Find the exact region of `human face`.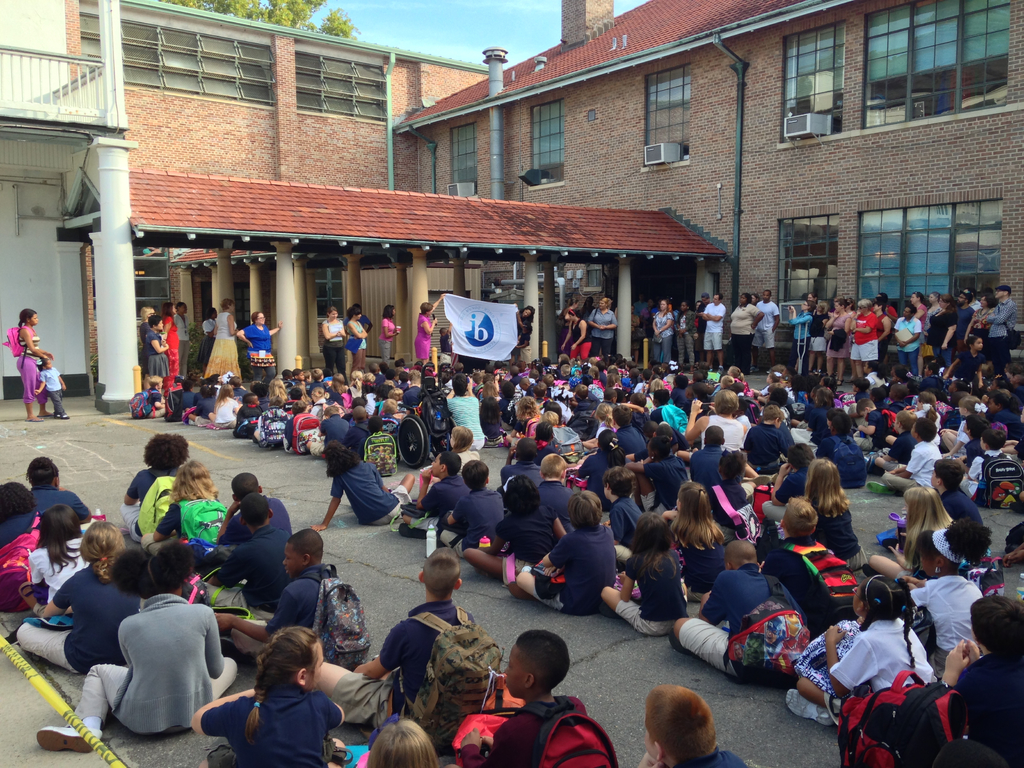
Exact region: l=977, t=294, r=990, b=308.
